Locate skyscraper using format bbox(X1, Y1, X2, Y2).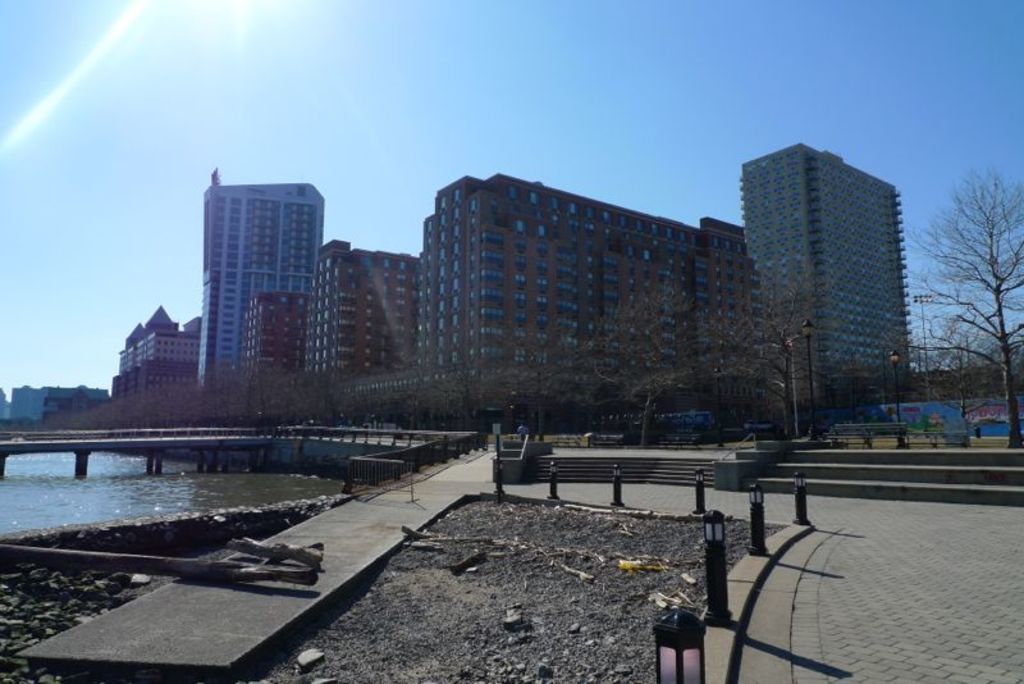
bbox(307, 243, 422, 384).
